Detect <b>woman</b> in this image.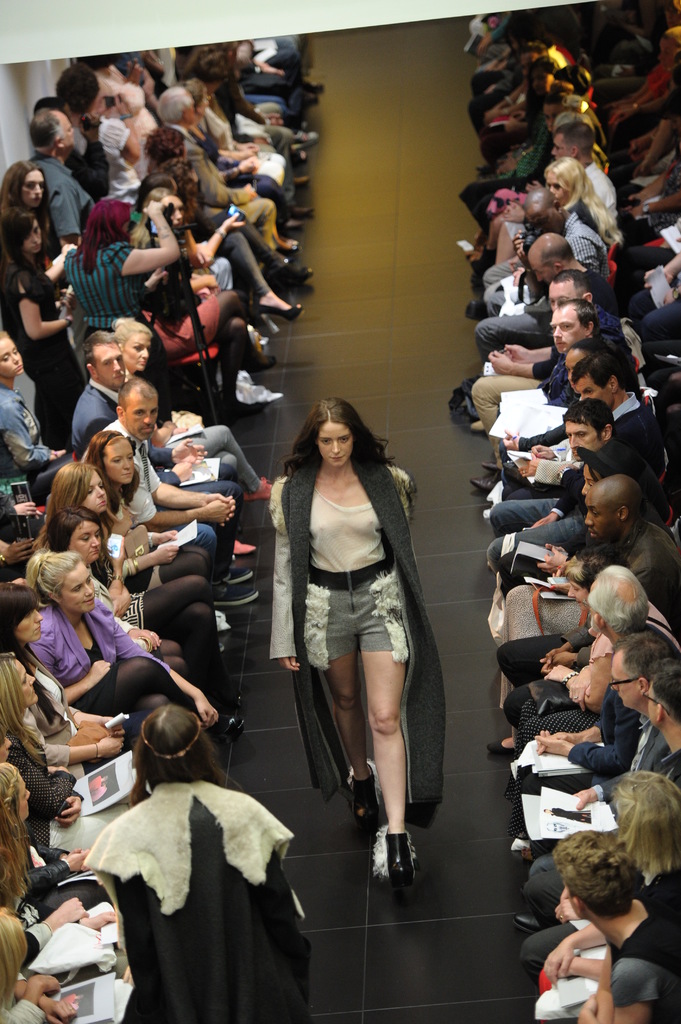
Detection: pyautogui.locateOnScreen(111, 315, 277, 556).
